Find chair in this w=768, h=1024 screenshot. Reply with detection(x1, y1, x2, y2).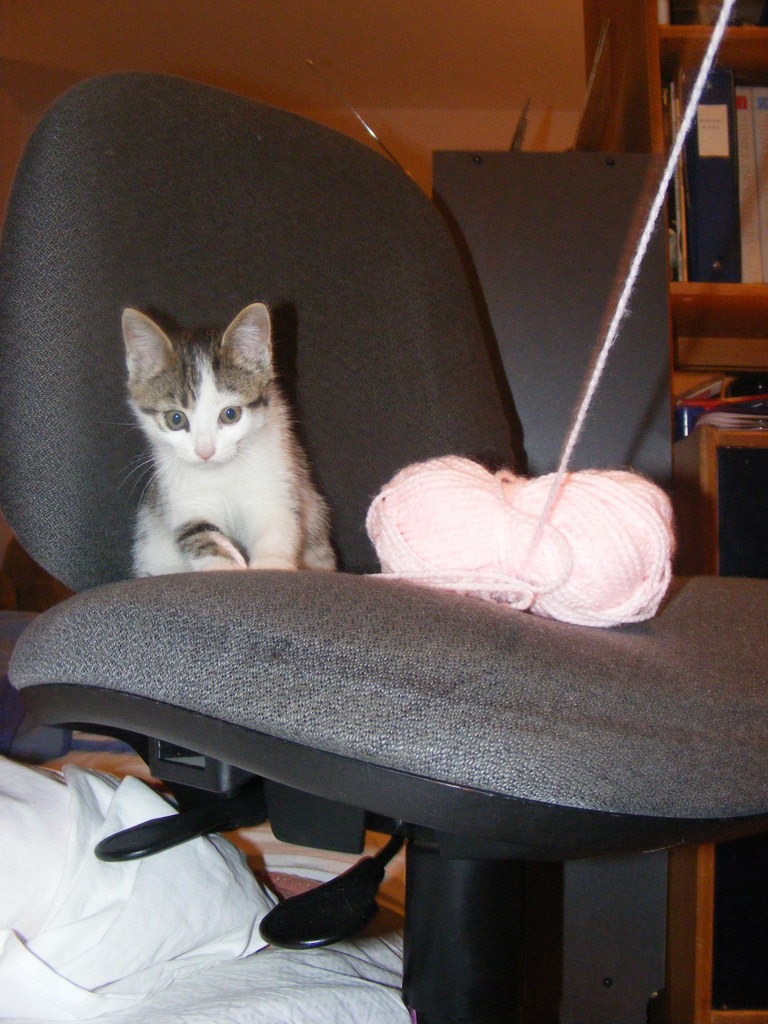
detection(4, 181, 700, 1003).
